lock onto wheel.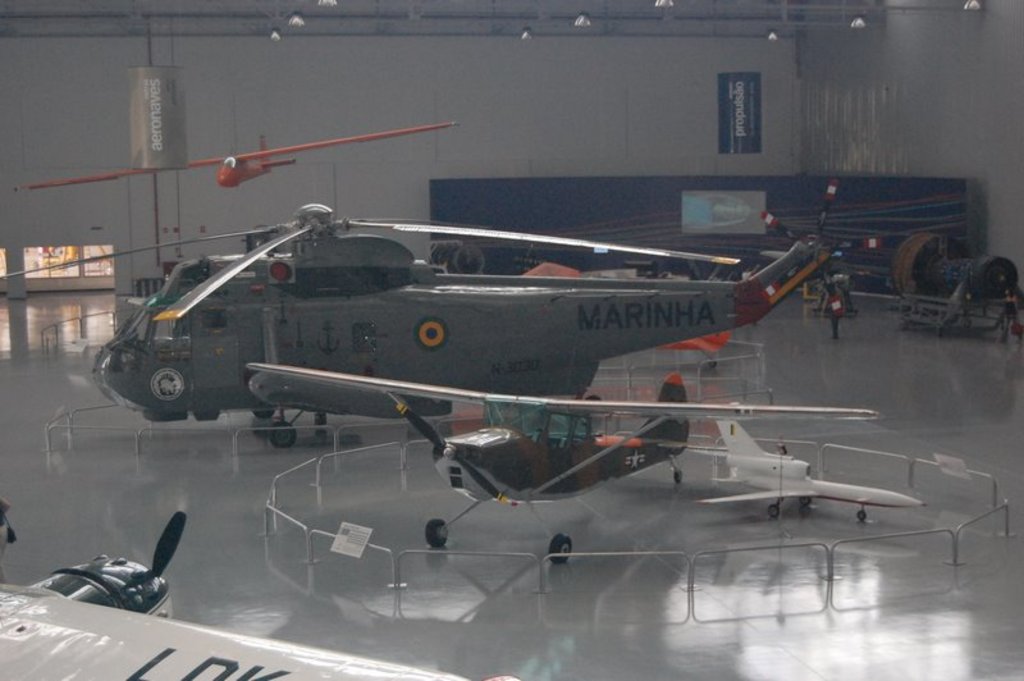
Locked: [858,511,870,520].
